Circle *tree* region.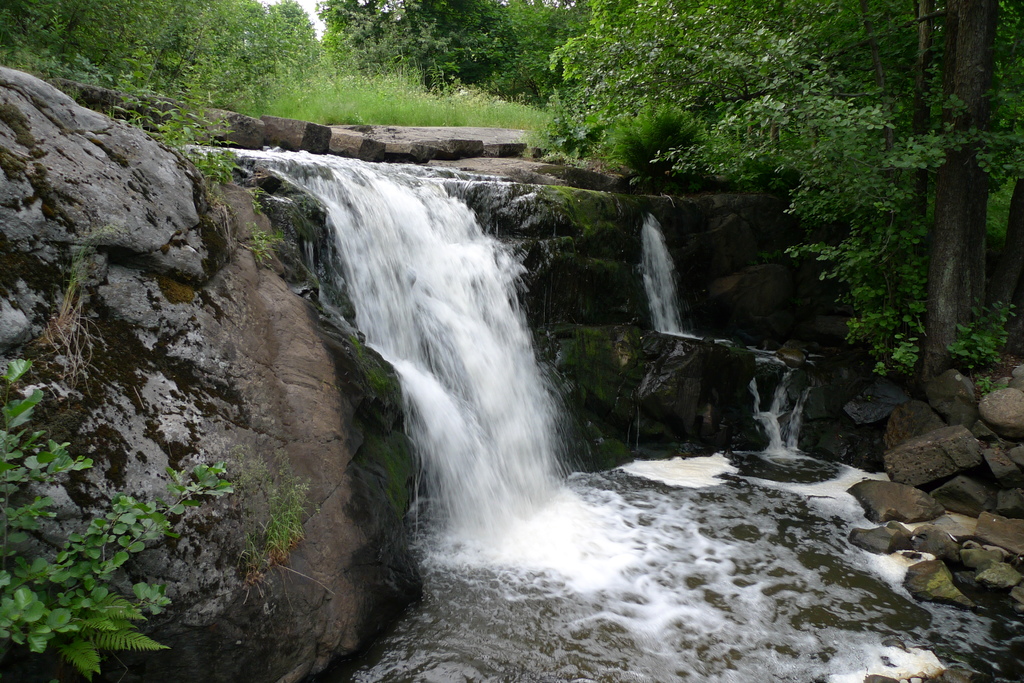
Region: bbox=(2, 0, 550, 246).
